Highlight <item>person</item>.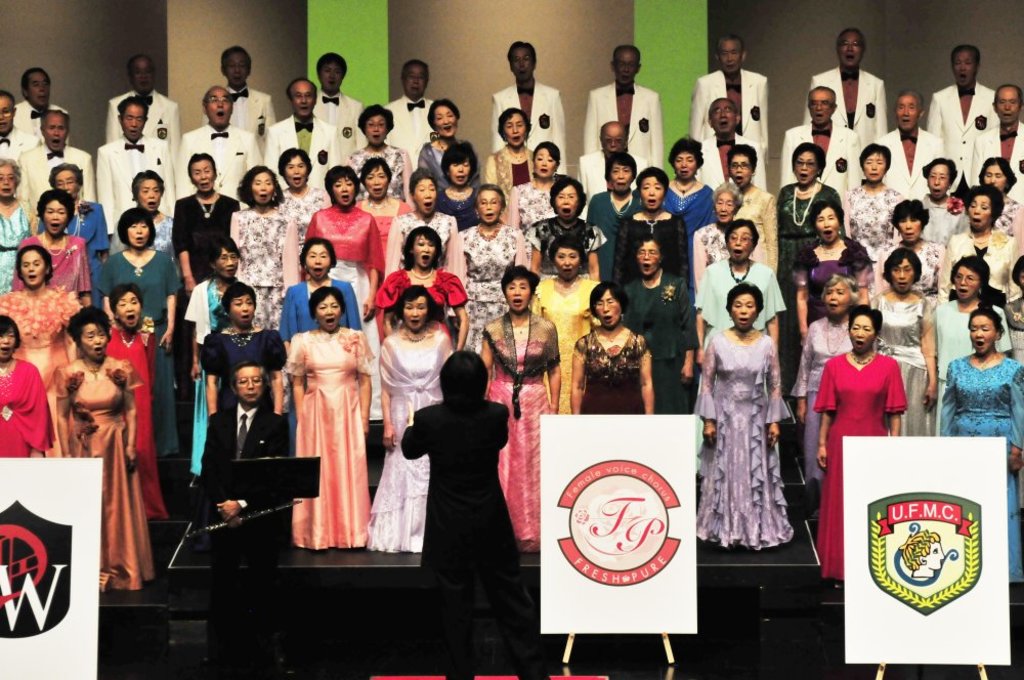
Highlighted region: rect(283, 291, 374, 552).
